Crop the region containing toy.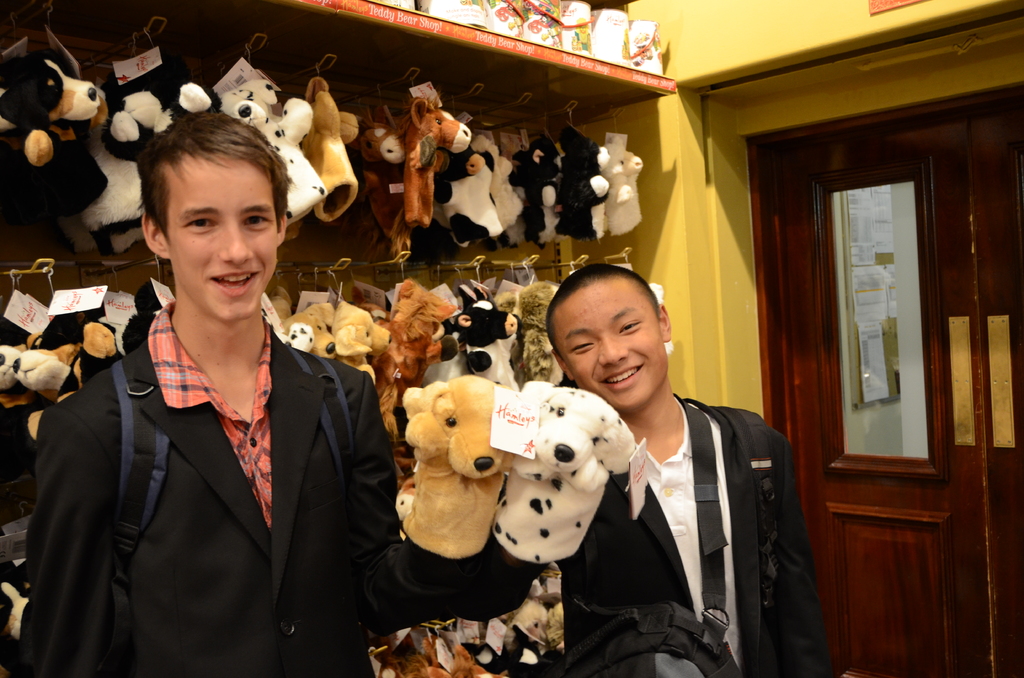
Crop region: x1=375 y1=272 x2=458 y2=387.
